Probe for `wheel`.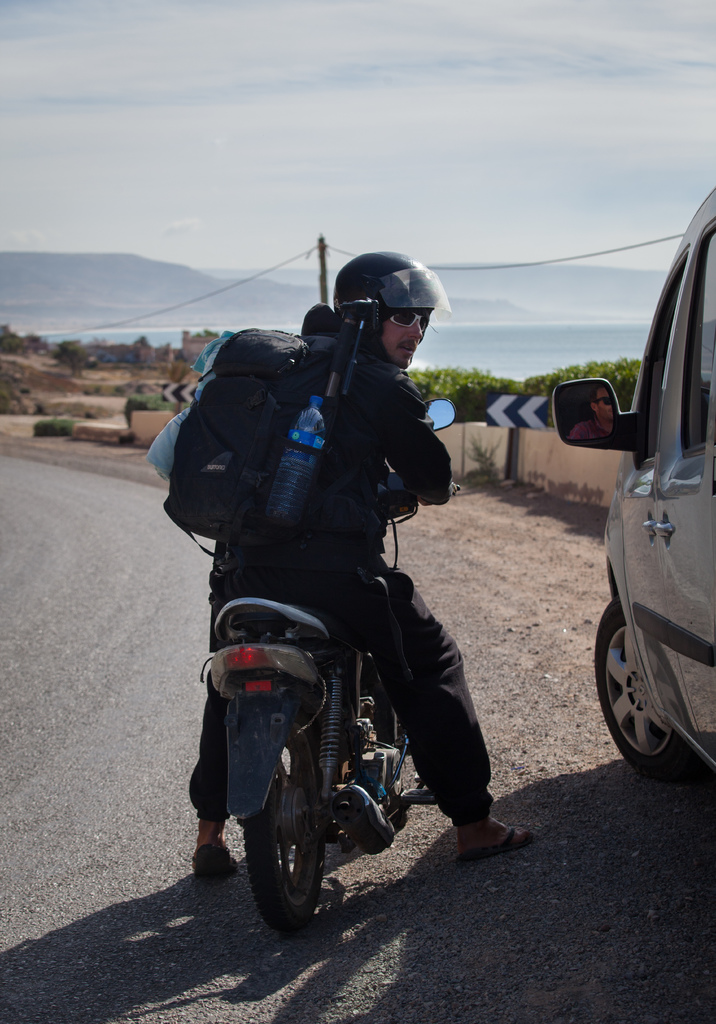
Probe result: <region>592, 592, 683, 770</region>.
